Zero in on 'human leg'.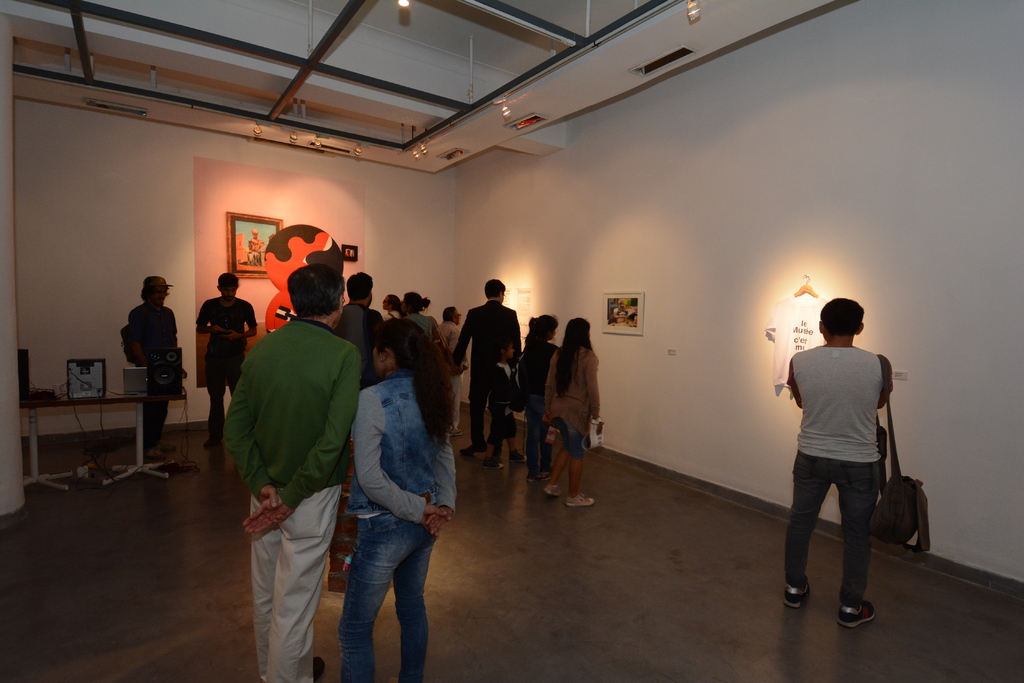
Zeroed in: (x1=782, y1=454, x2=833, y2=615).
